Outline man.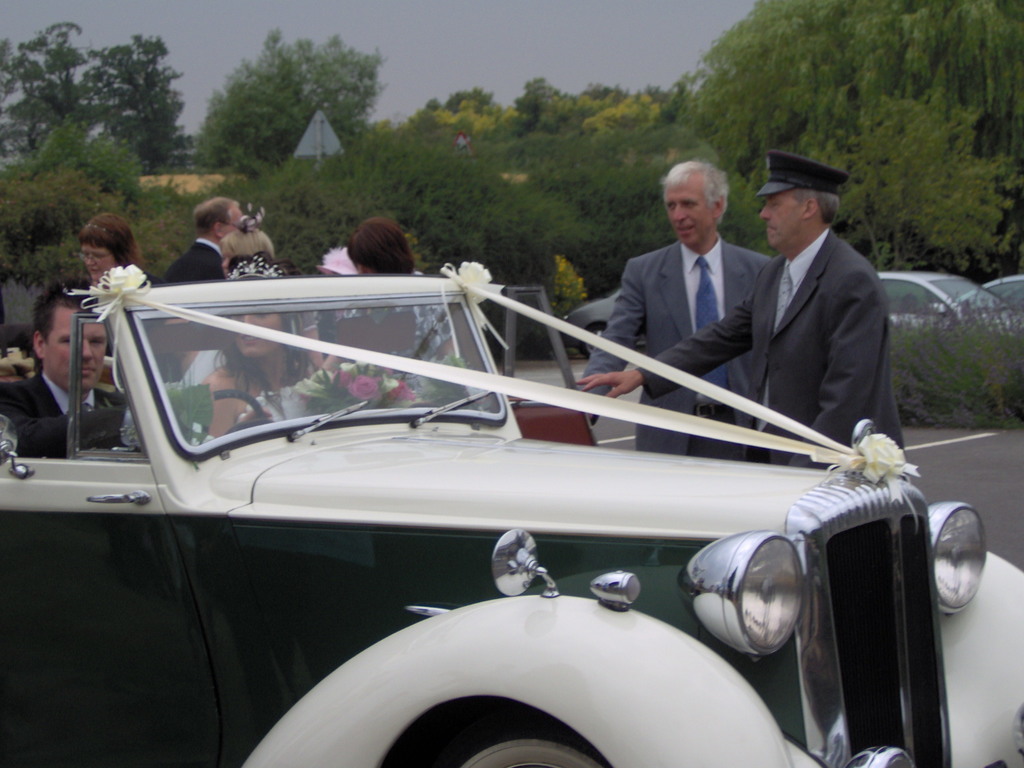
Outline: detection(572, 147, 899, 478).
